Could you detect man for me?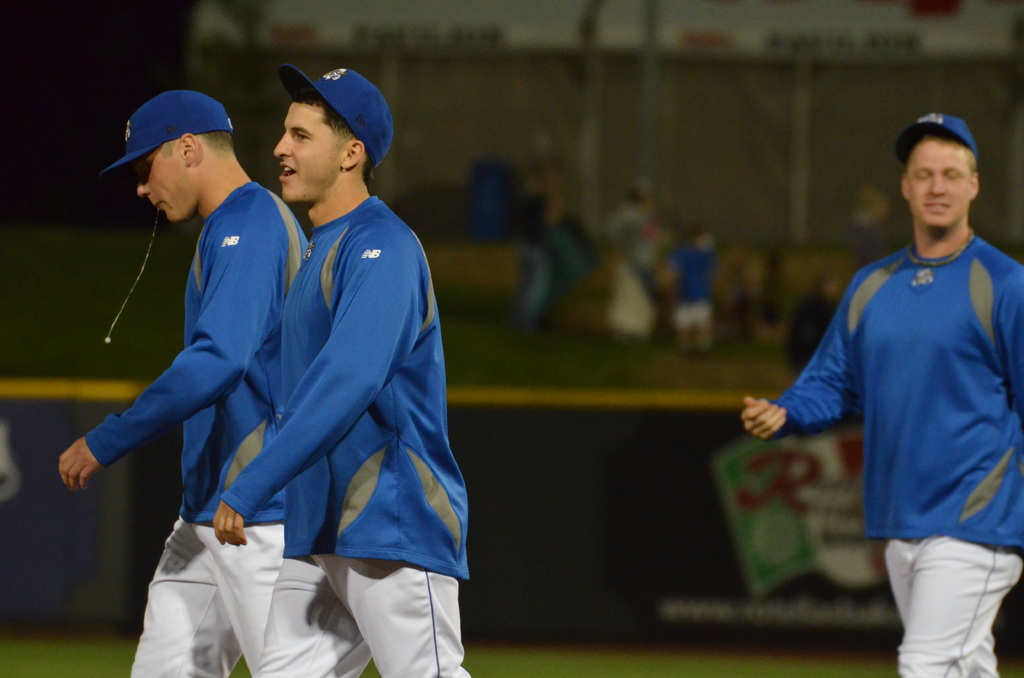
Detection result: [left=214, top=70, right=473, bottom=677].
